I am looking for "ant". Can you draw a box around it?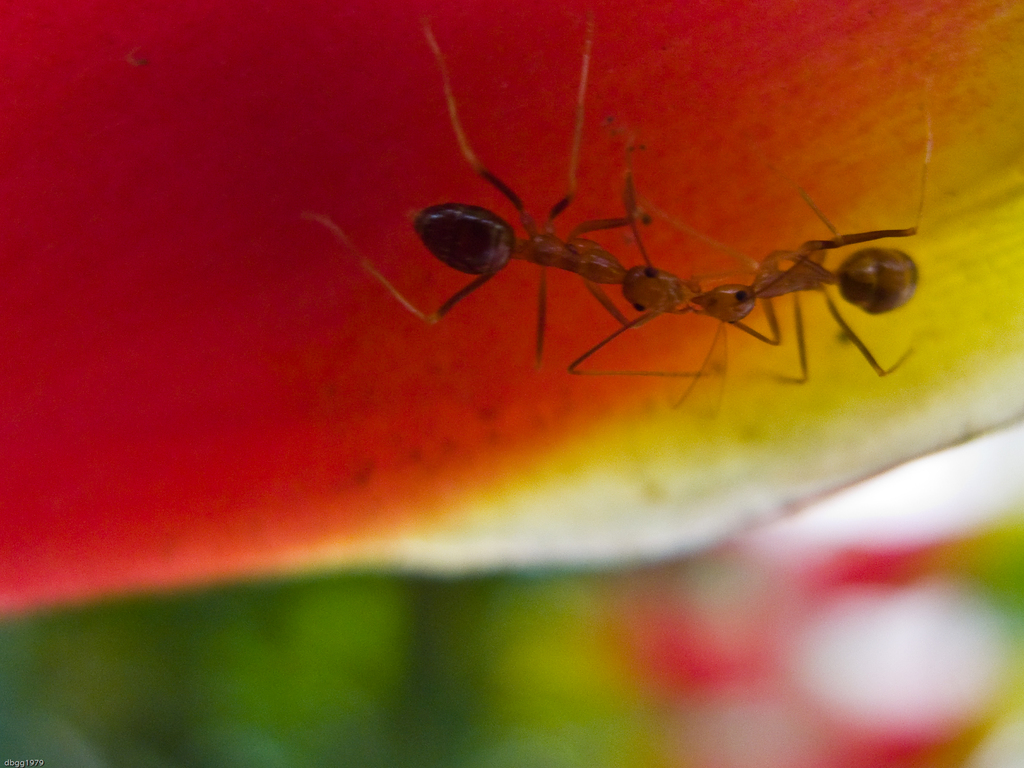
Sure, the bounding box is region(314, 24, 691, 372).
